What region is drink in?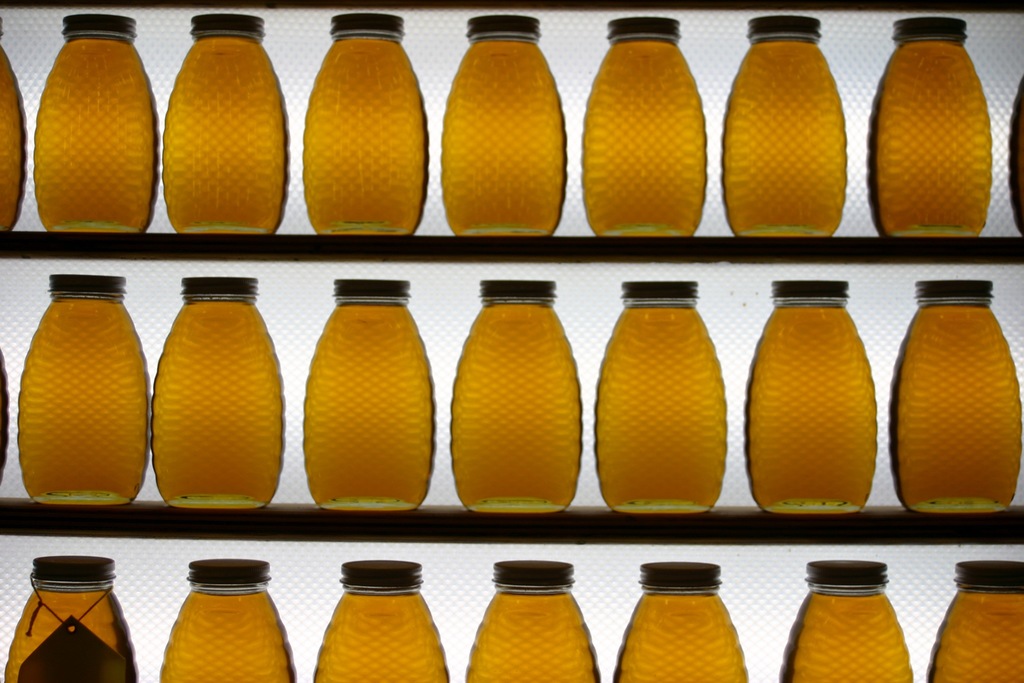
Rect(3, 588, 128, 682).
